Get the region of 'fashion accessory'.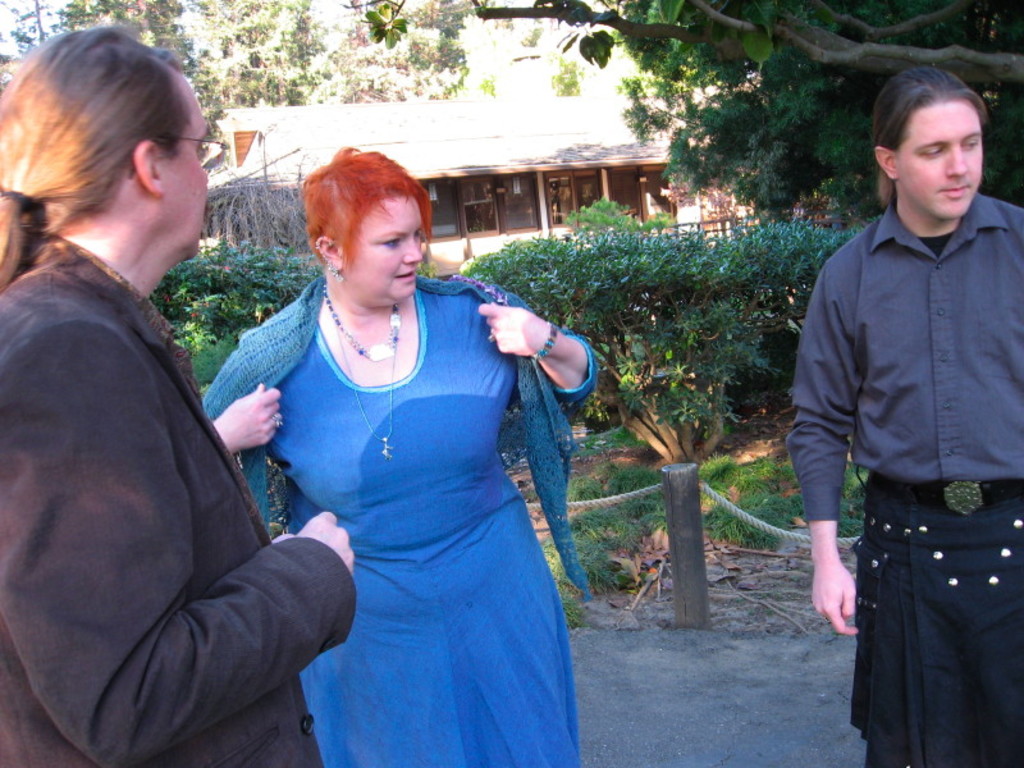
(x1=485, y1=328, x2=503, y2=346).
